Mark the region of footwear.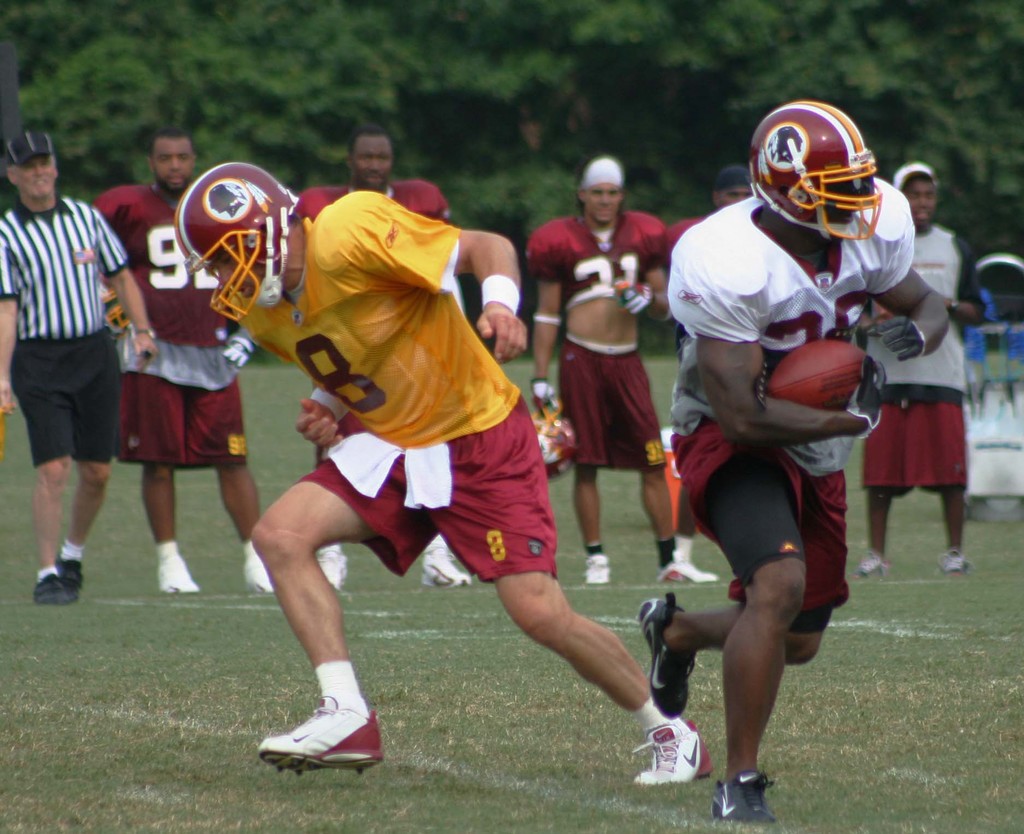
Region: <bbox>157, 543, 202, 595</bbox>.
